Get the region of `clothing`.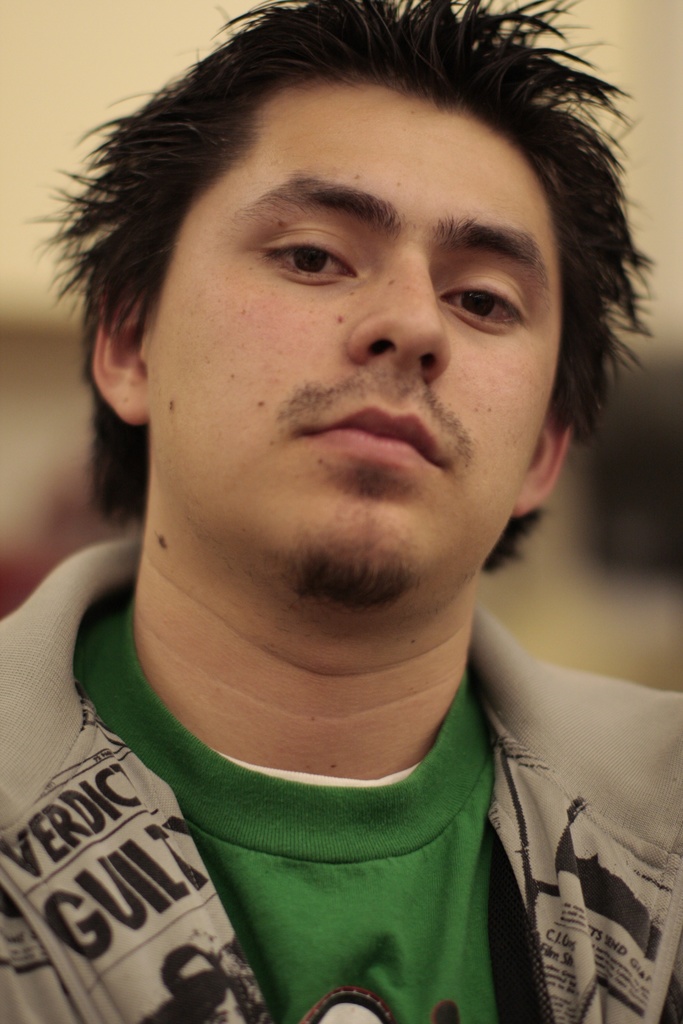
rect(0, 502, 682, 1023).
